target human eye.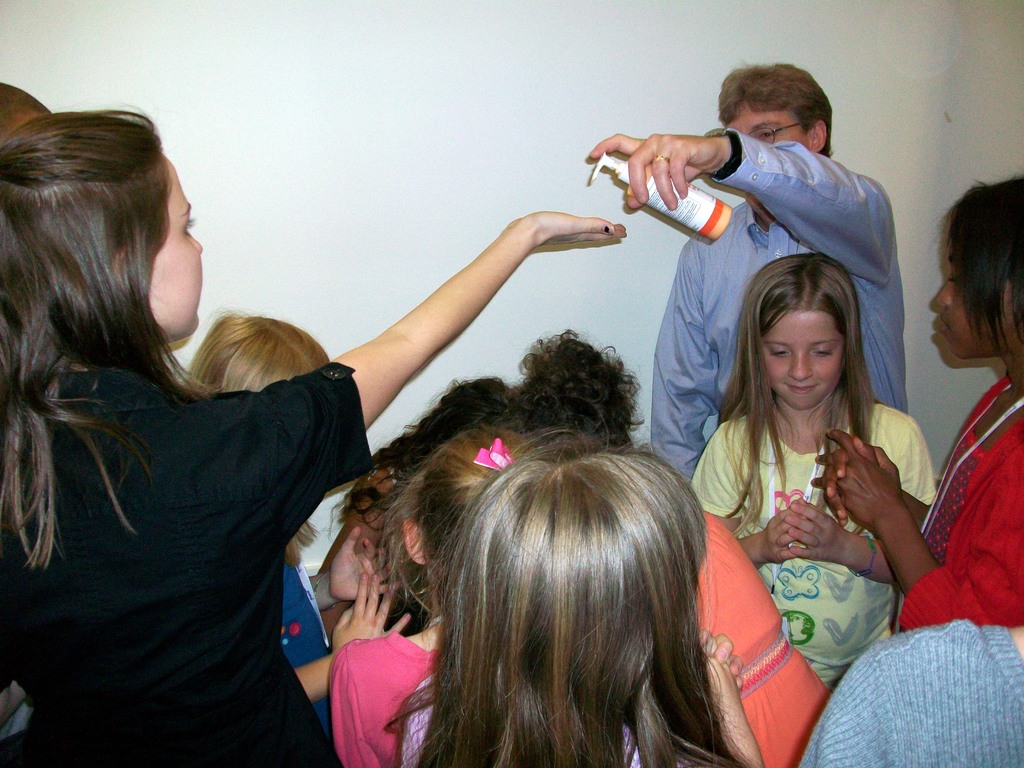
Target region: {"left": 185, "top": 210, "right": 193, "bottom": 243}.
